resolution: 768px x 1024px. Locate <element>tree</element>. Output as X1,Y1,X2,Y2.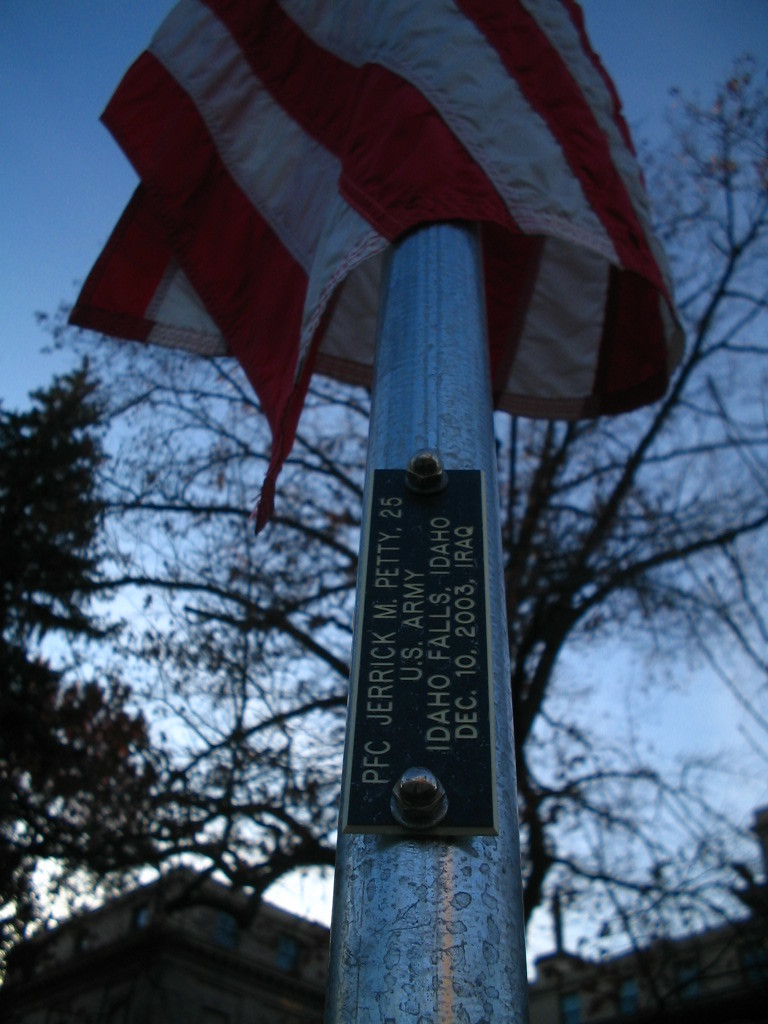
0,43,767,997.
